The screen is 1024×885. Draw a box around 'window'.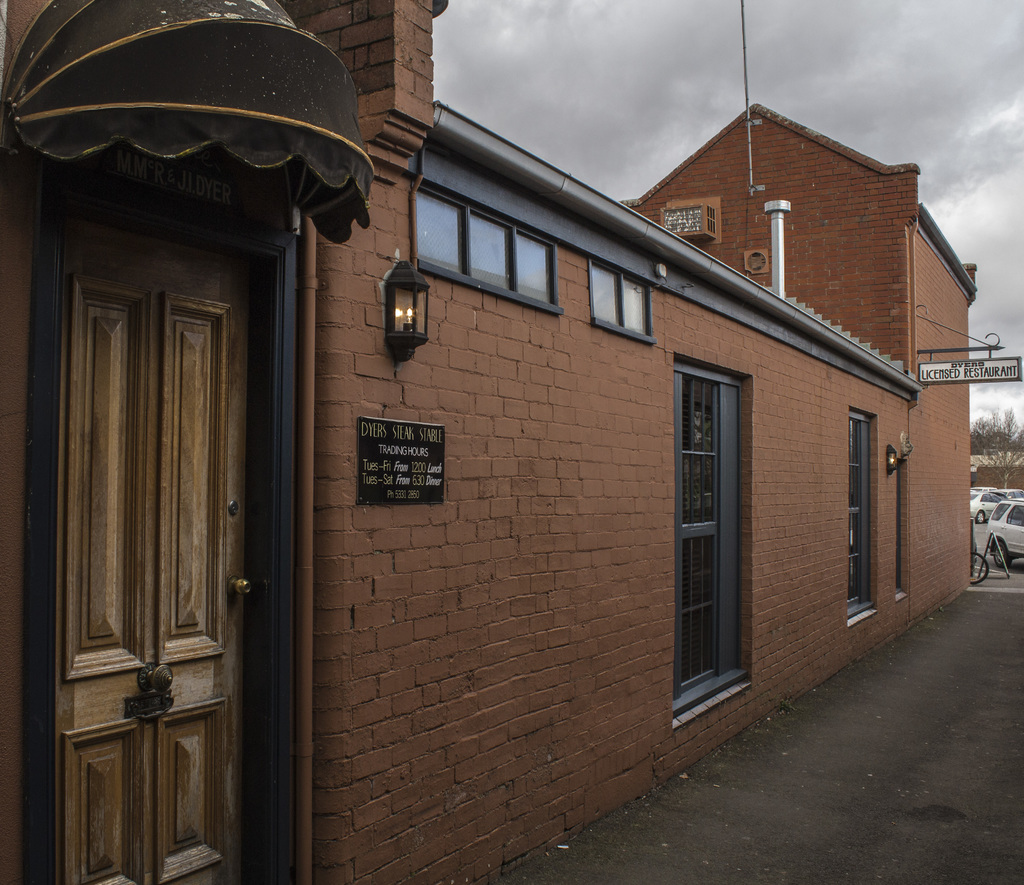
Rect(589, 259, 659, 344).
